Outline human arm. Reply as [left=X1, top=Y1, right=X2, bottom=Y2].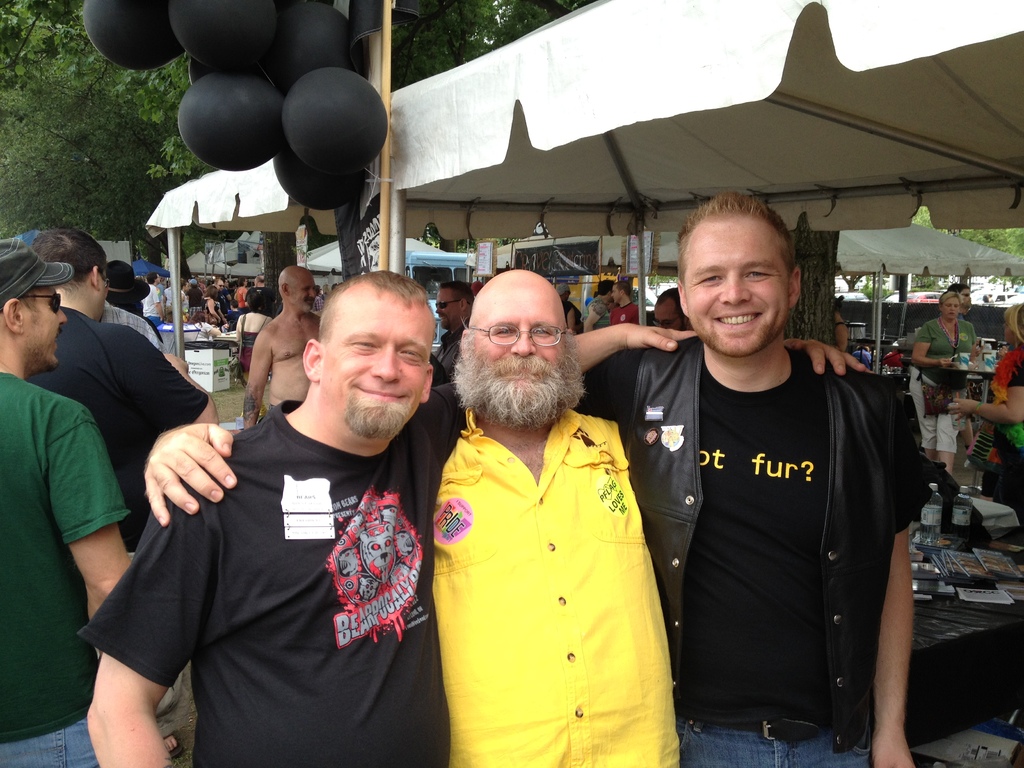
[left=241, top=326, right=273, bottom=431].
